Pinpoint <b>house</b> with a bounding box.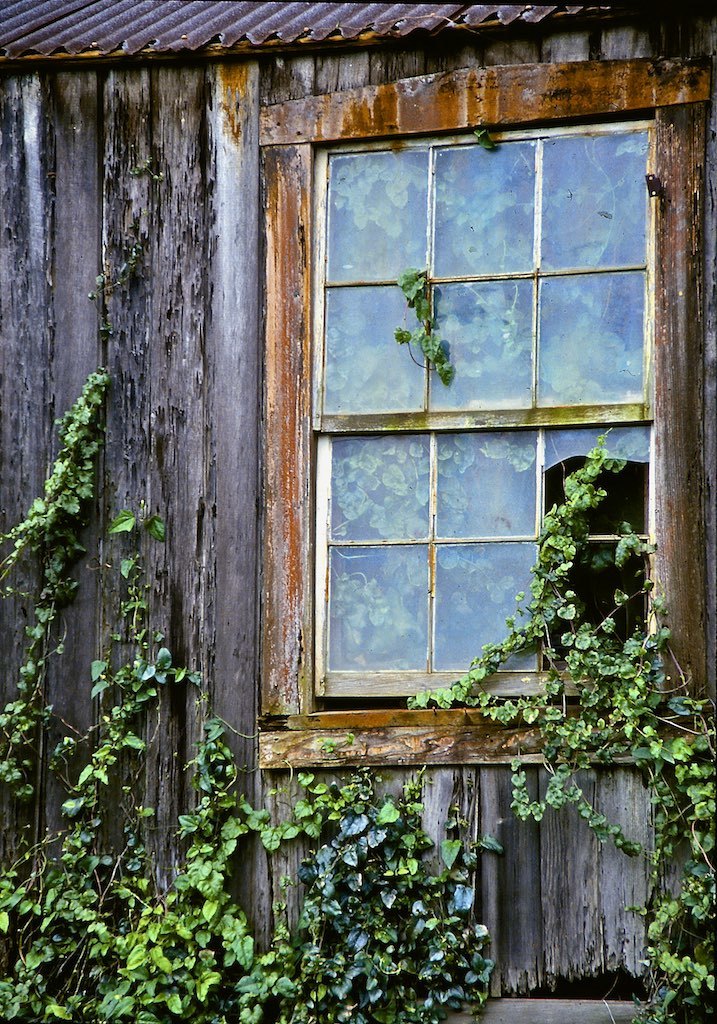
box=[0, 0, 714, 1017].
